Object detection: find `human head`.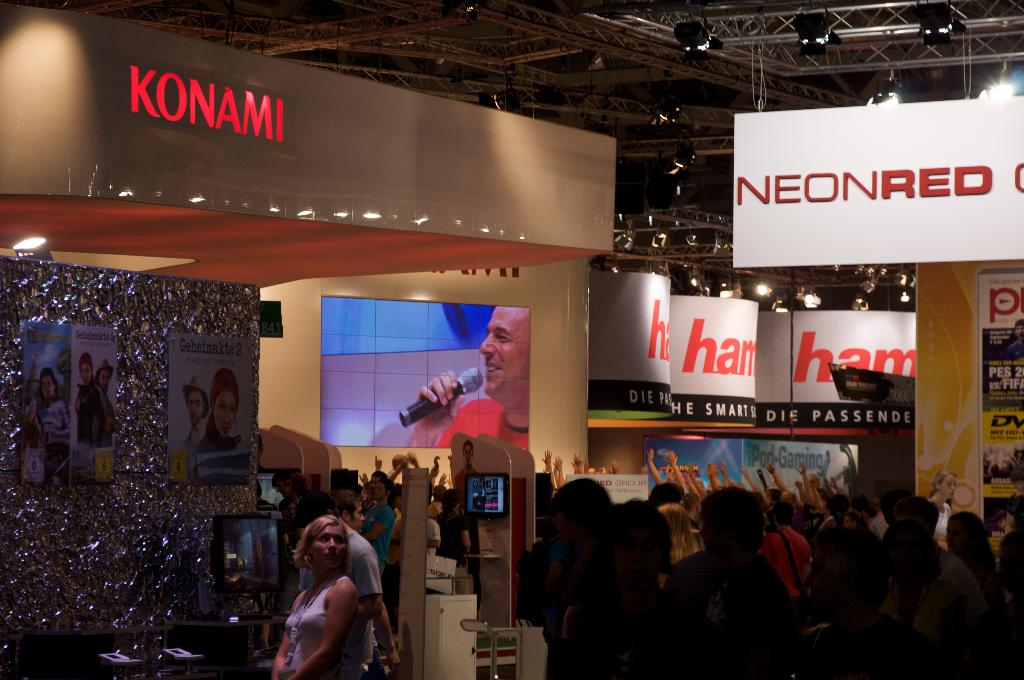
region(300, 514, 352, 570).
